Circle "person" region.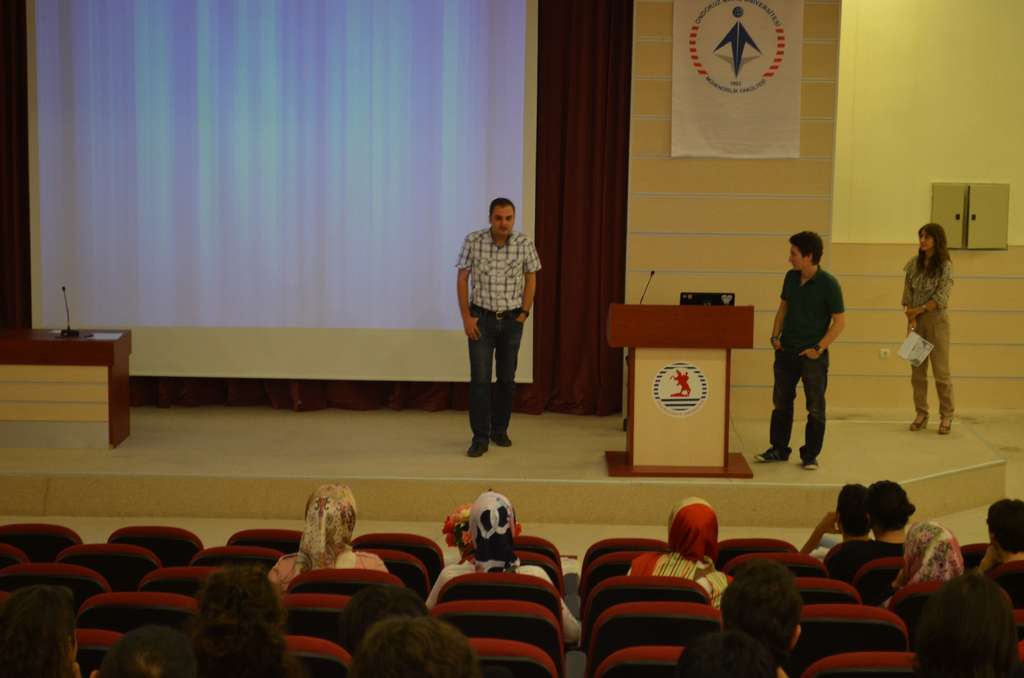
Region: (x1=272, y1=483, x2=396, y2=592).
